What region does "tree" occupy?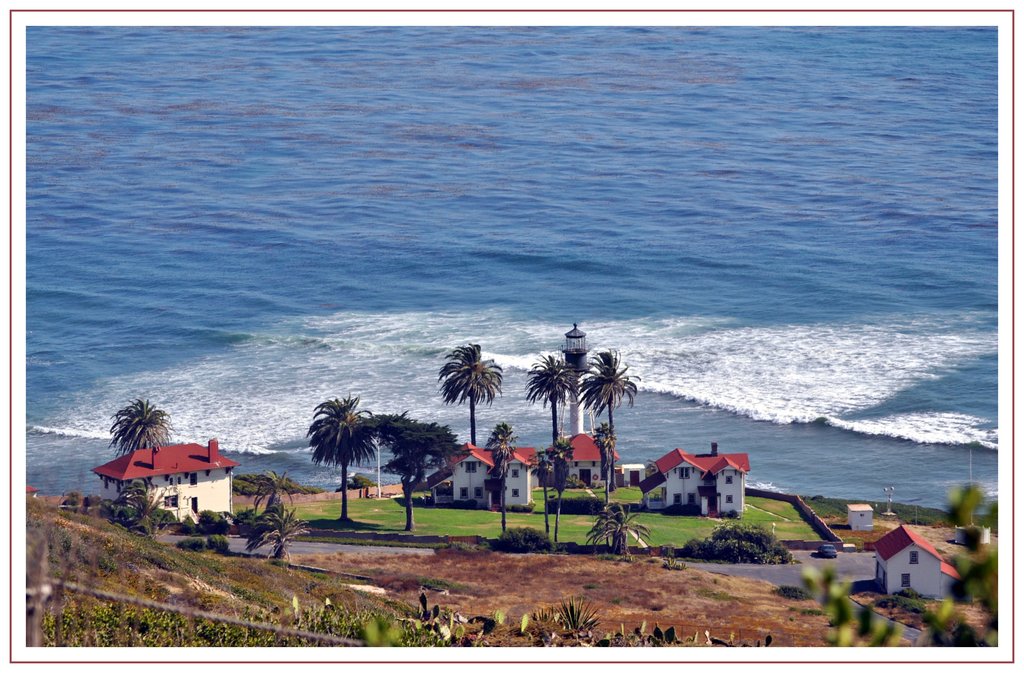
259 465 294 523.
